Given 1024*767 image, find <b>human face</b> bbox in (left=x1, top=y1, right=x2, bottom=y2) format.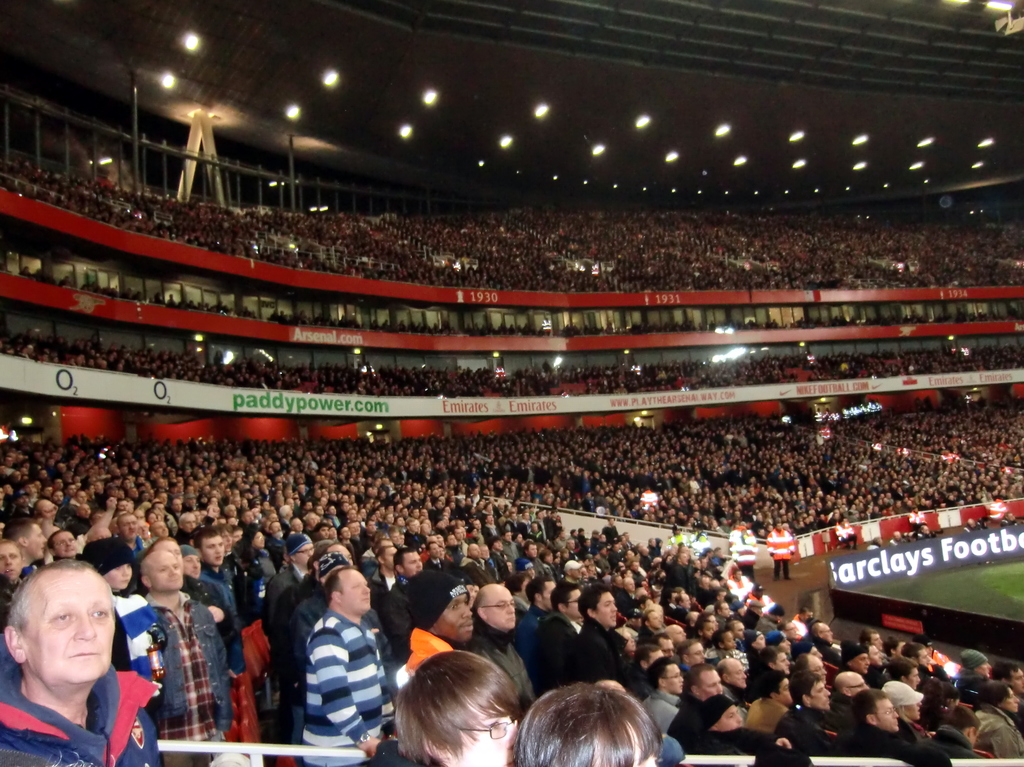
(left=400, top=550, right=420, bottom=571).
